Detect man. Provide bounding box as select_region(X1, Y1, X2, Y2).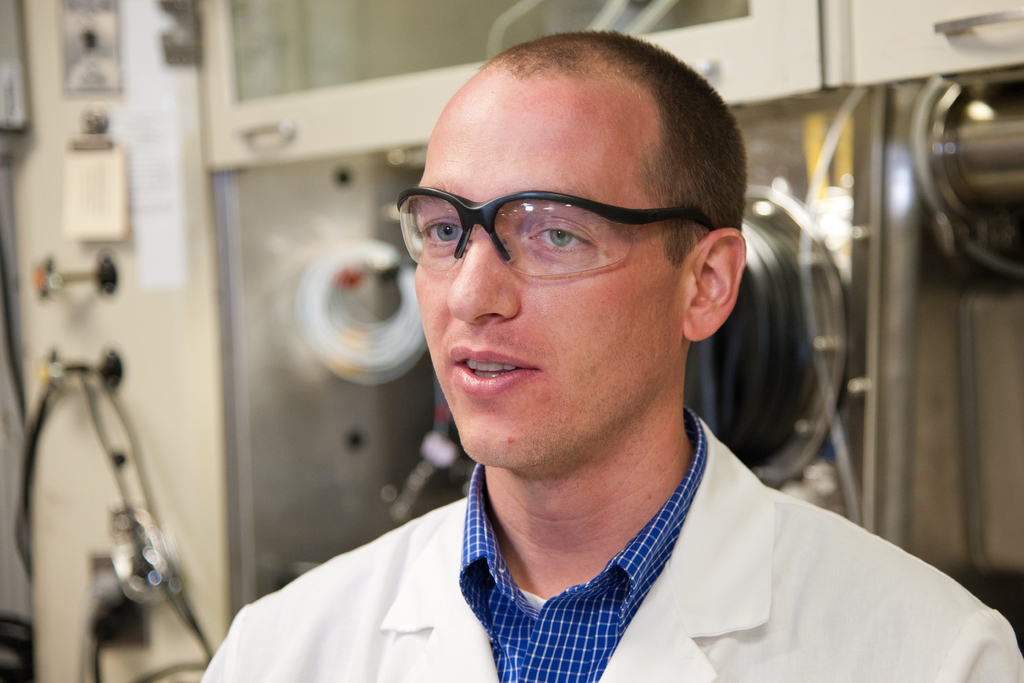
select_region(248, 49, 975, 669).
